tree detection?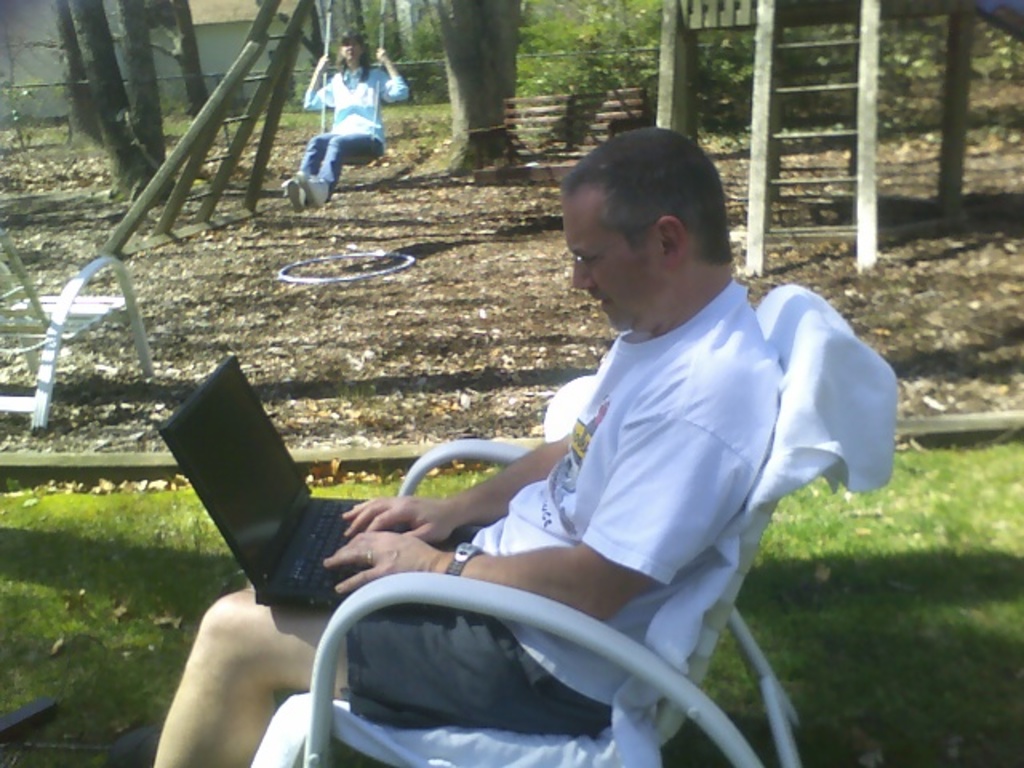
[x1=432, y1=0, x2=522, y2=173]
